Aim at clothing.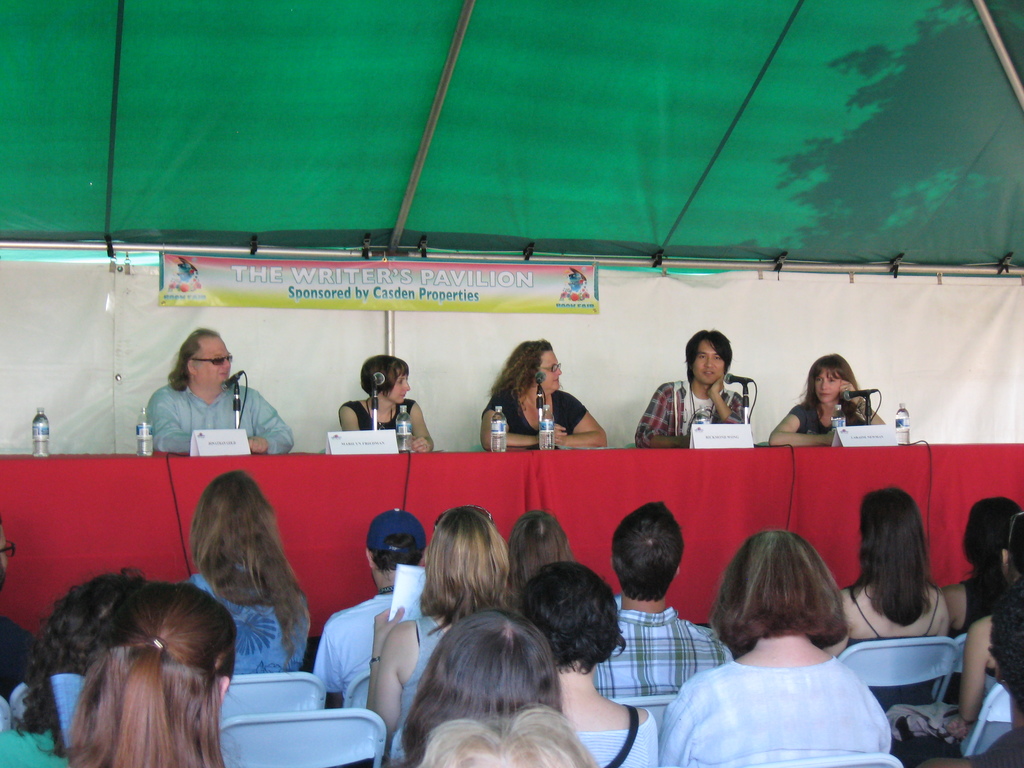
Aimed at 966,729,1023,767.
